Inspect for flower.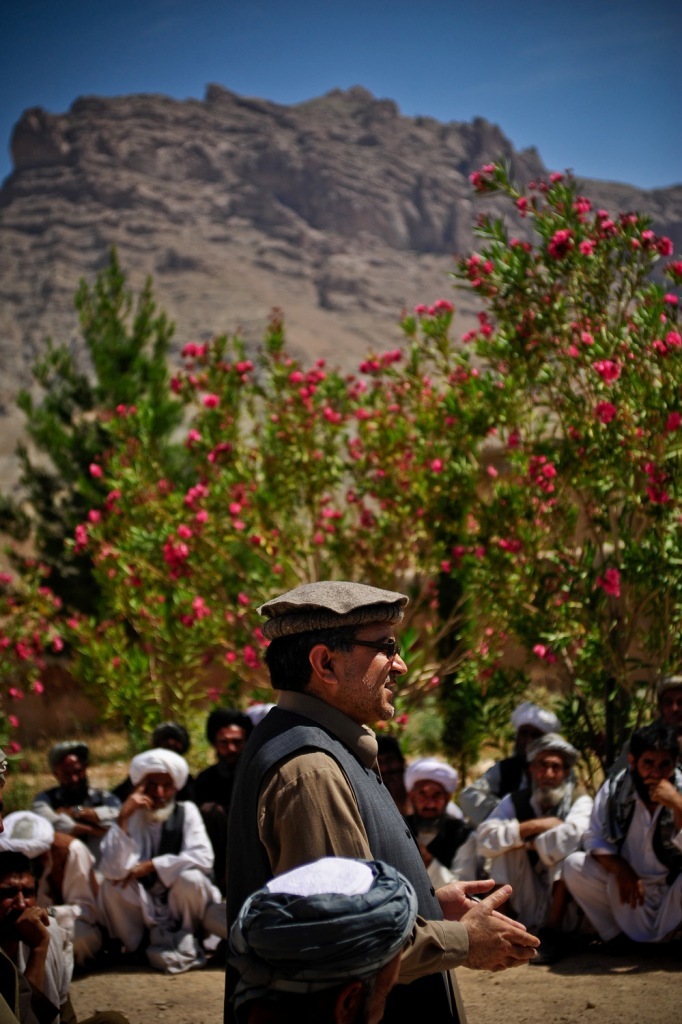
Inspection: bbox(532, 647, 543, 661).
